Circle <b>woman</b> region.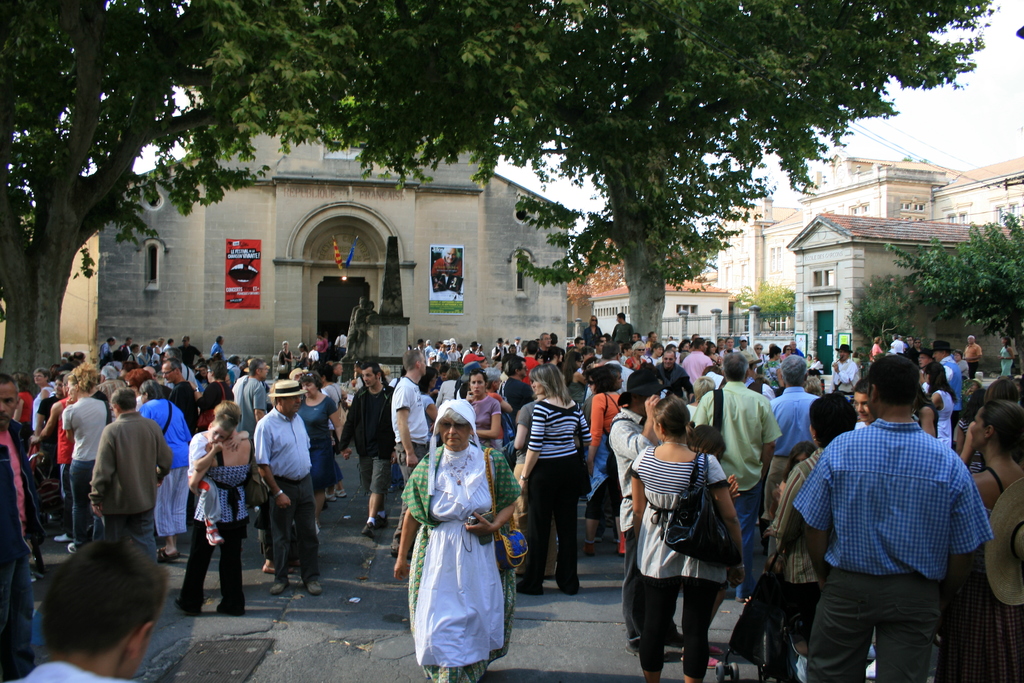
Region: box(470, 368, 503, 452).
